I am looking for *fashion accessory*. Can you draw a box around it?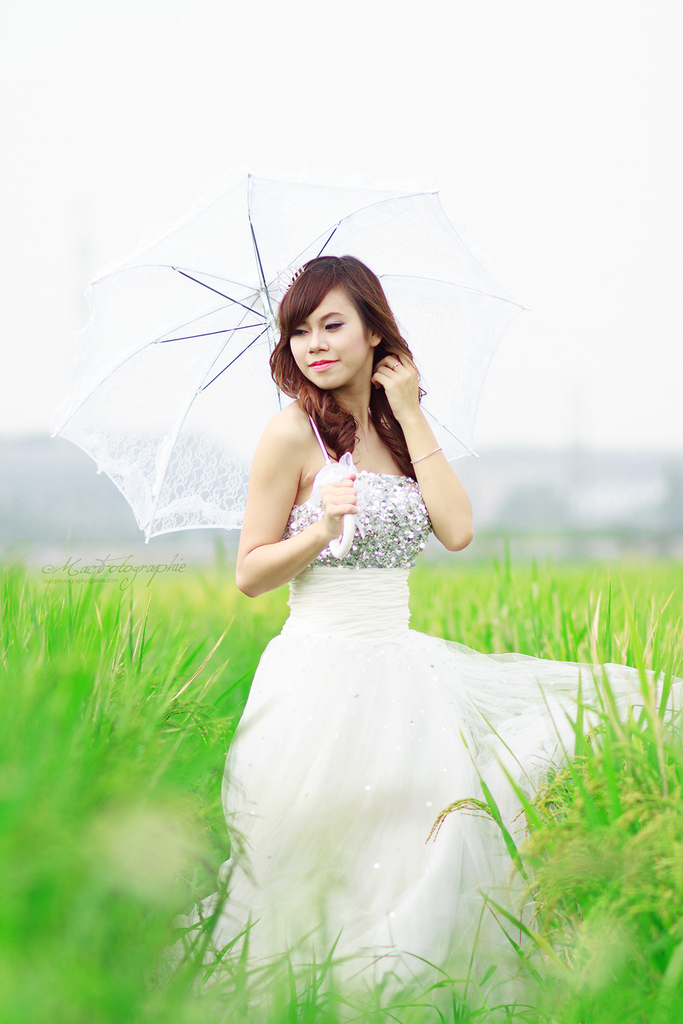
Sure, the bounding box is 26:166:523:558.
